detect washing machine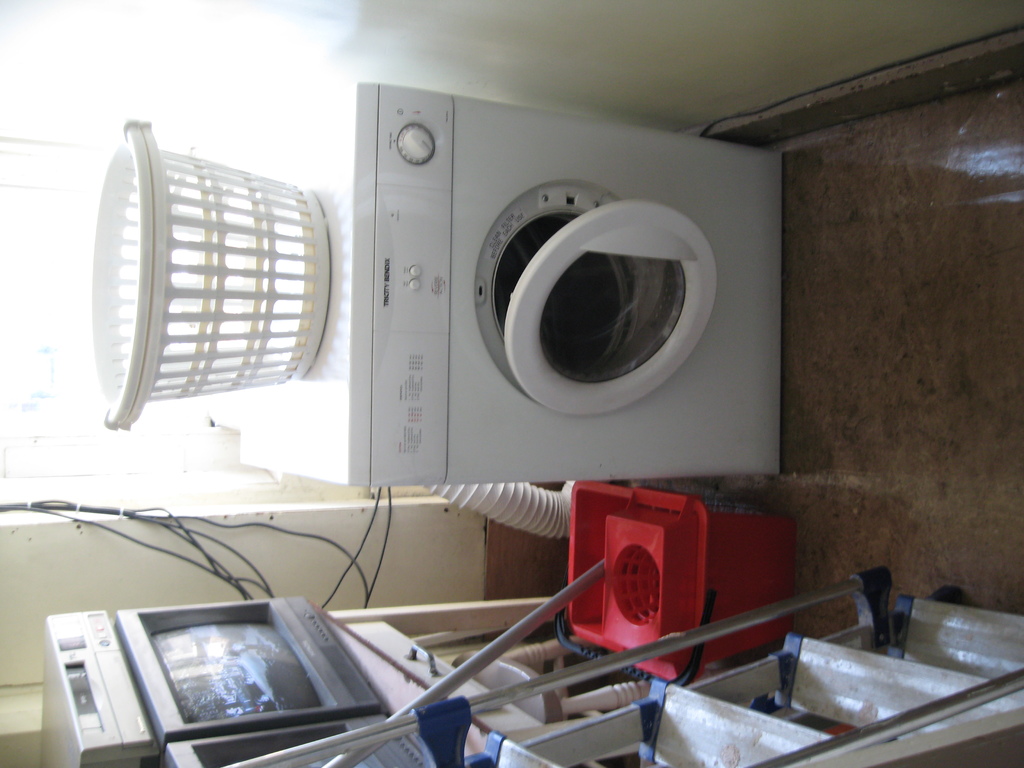
[234,77,785,472]
